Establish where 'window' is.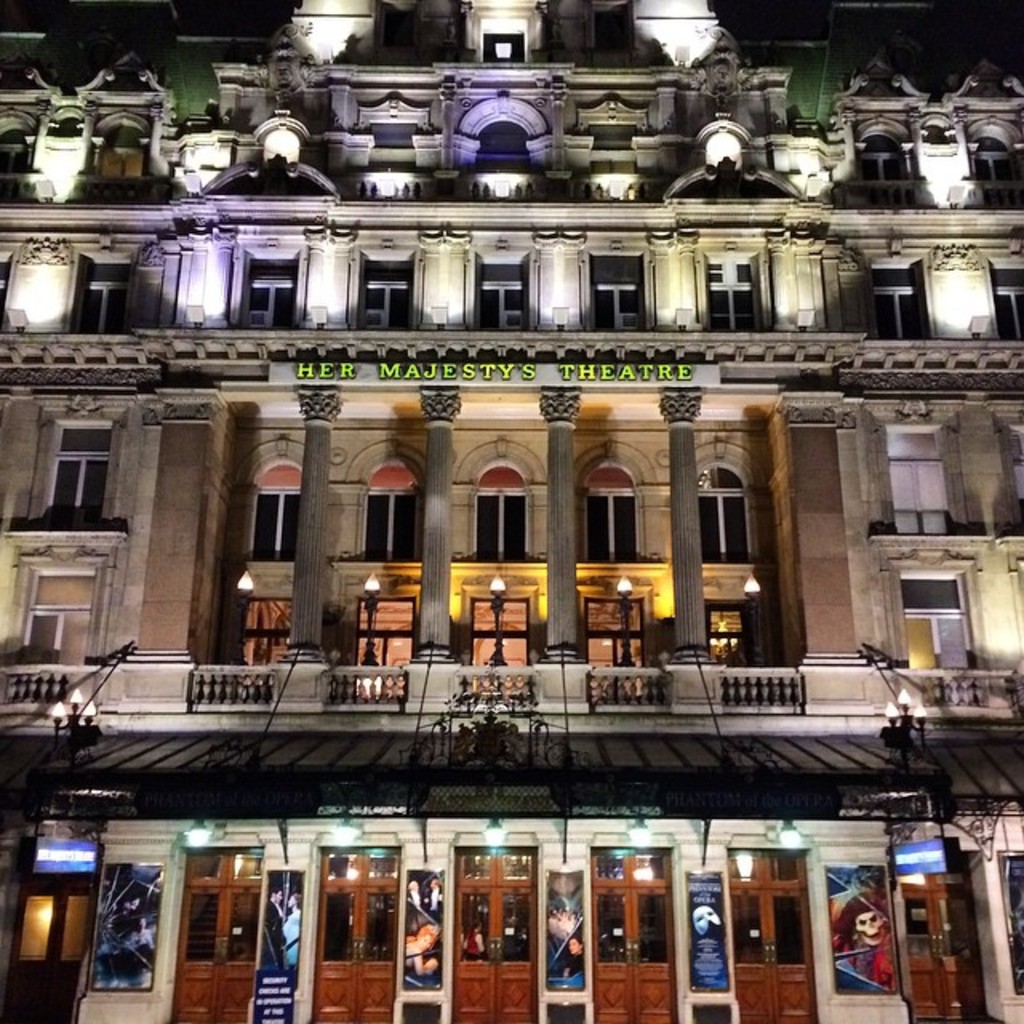
Established at l=253, t=461, r=294, b=558.
